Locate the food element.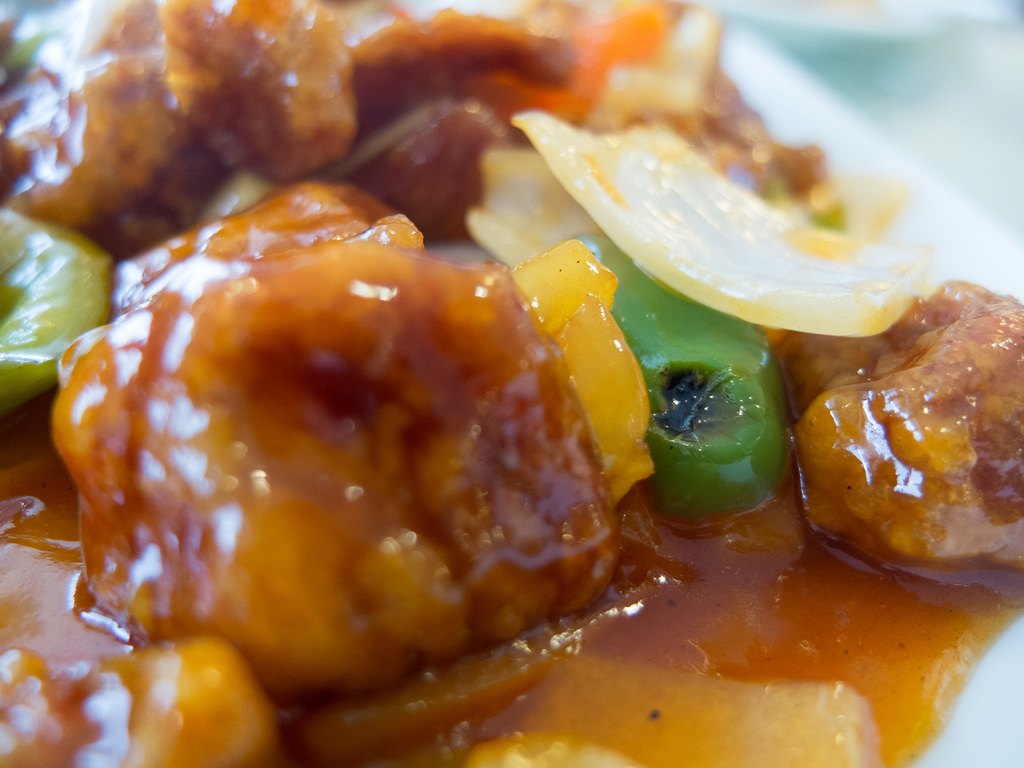
Element bbox: (0,0,1023,767).
